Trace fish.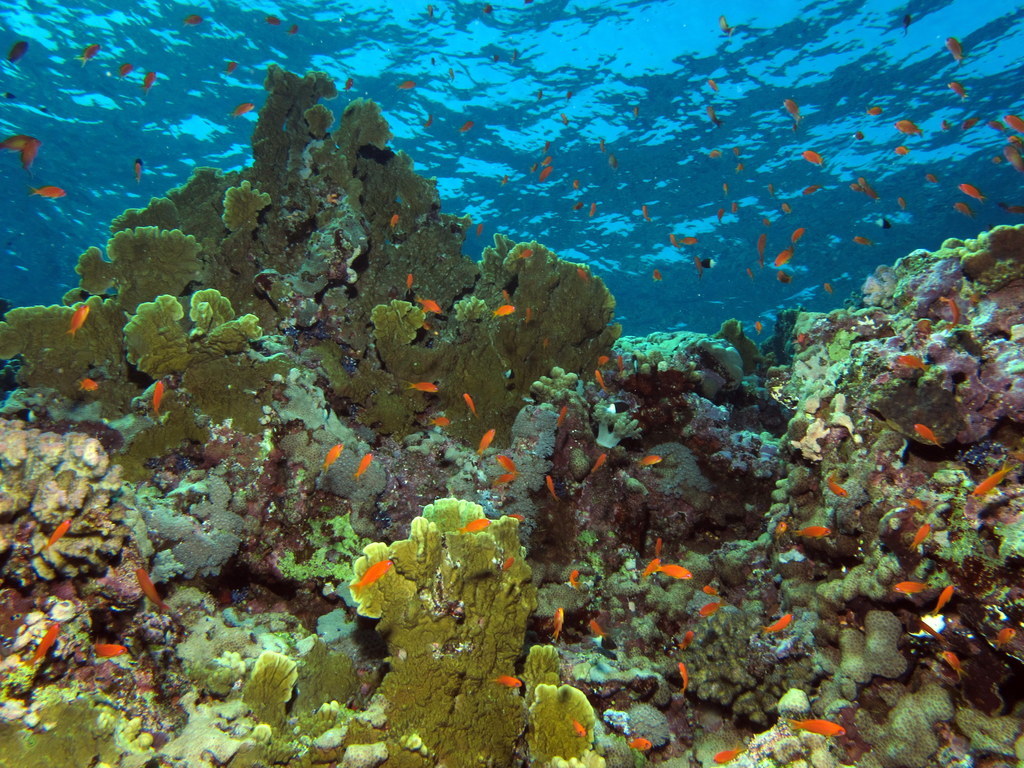
Traced to (x1=666, y1=235, x2=677, y2=247).
